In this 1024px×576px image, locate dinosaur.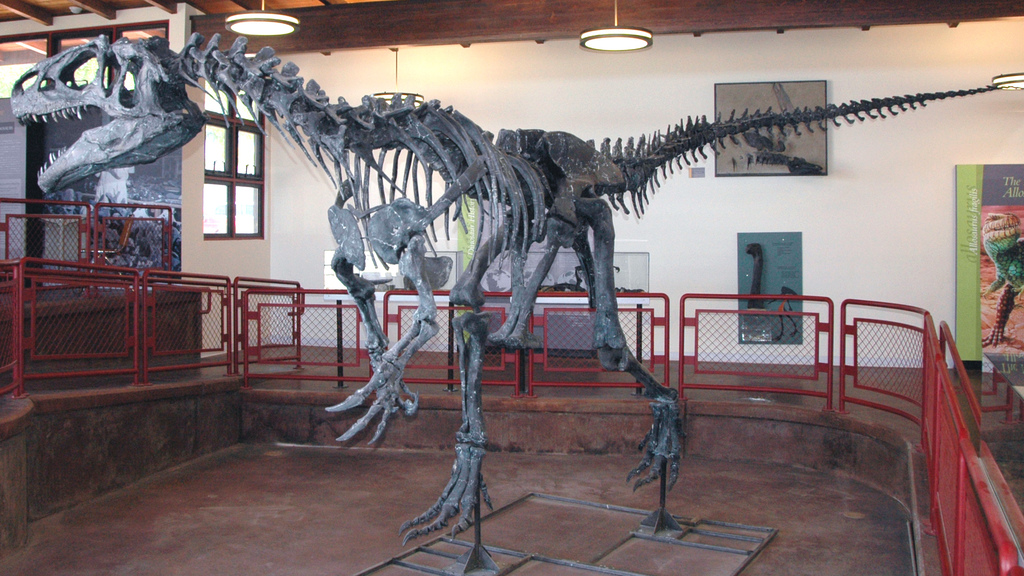
Bounding box: 11 31 1023 575.
